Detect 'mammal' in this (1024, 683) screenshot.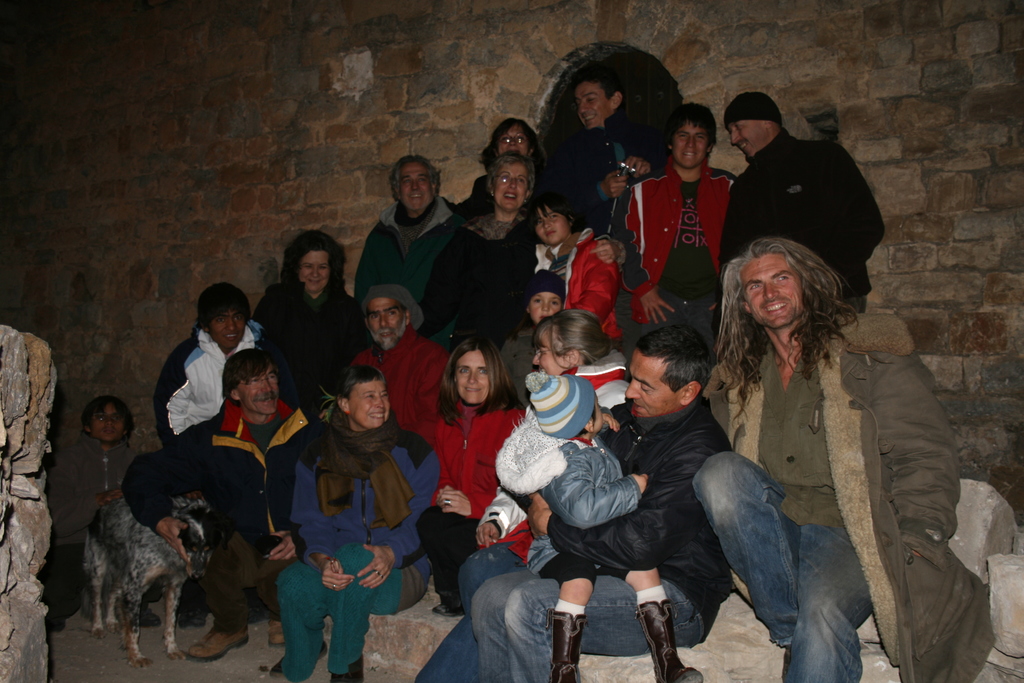
Detection: (351, 281, 456, 445).
